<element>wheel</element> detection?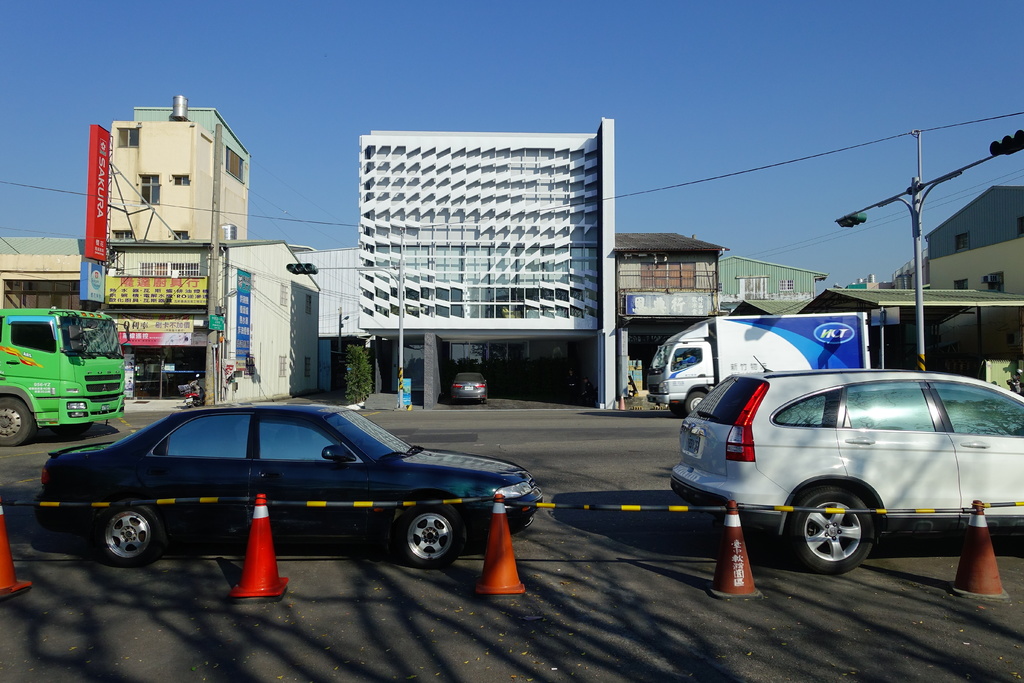
<box>685,388,710,412</box>
